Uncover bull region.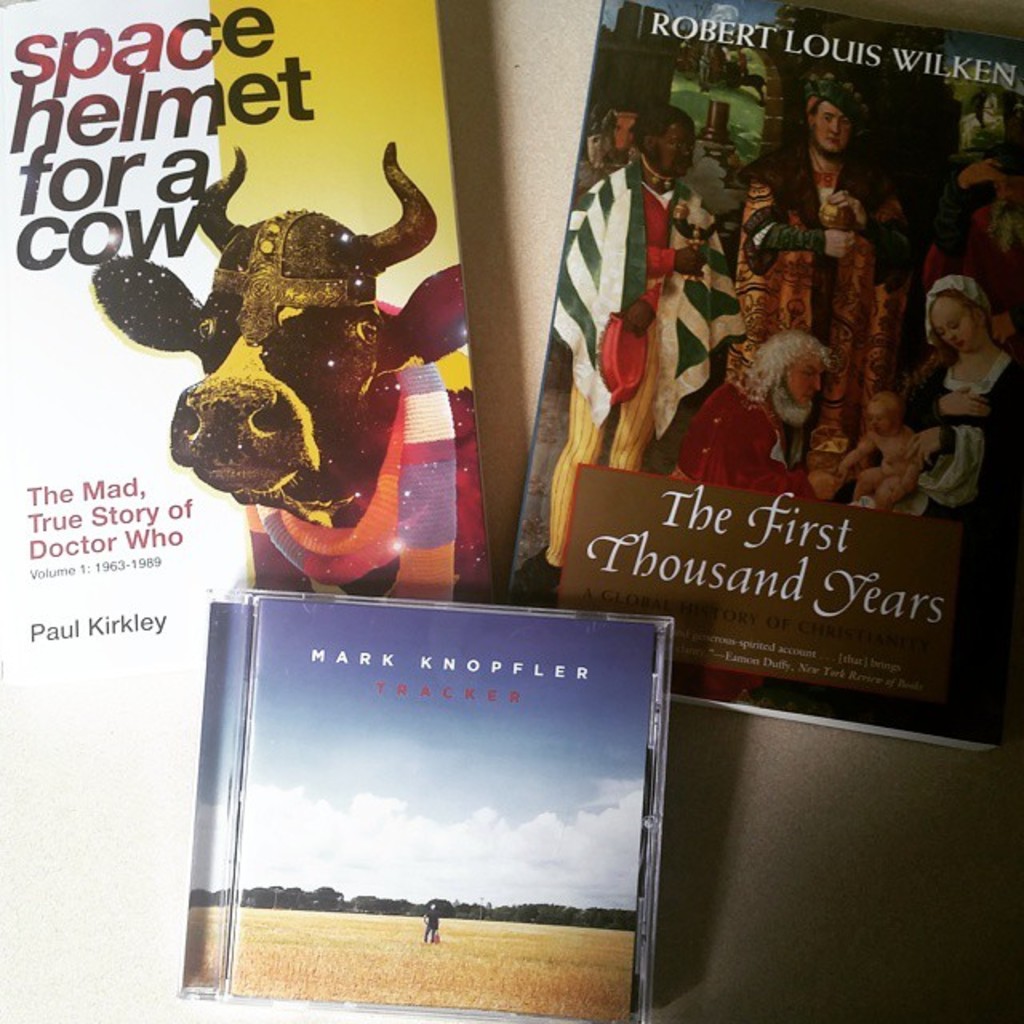
Uncovered: 85:125:474:595.
